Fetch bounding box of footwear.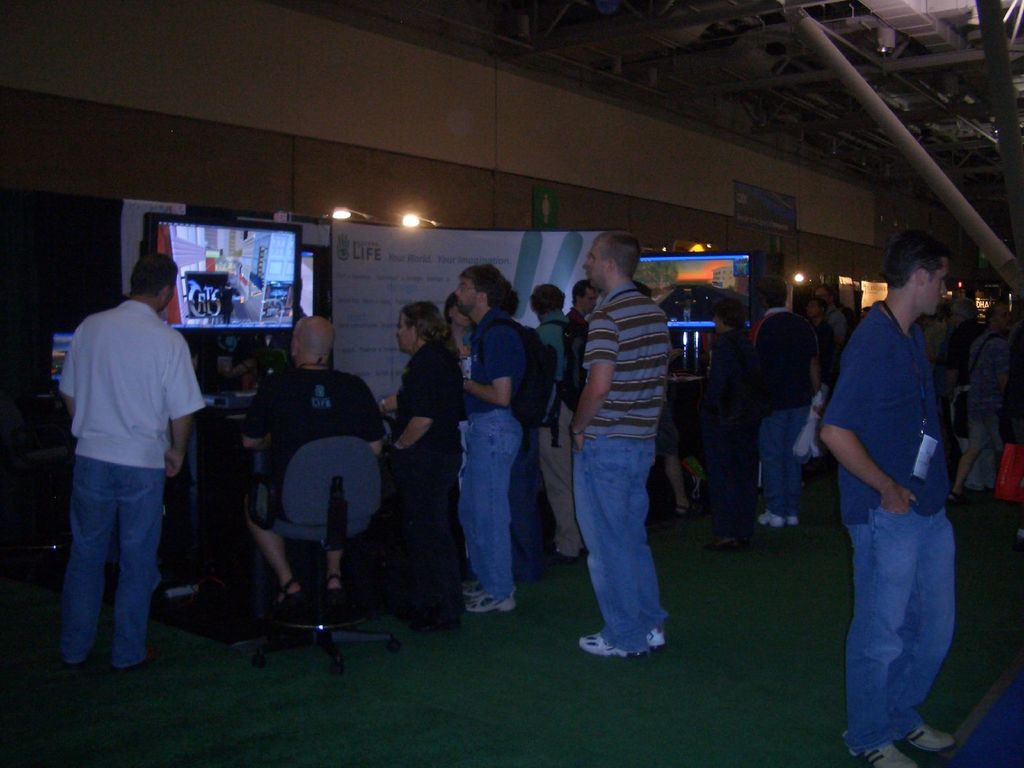
Bbox: l=669, t=502, r=689, b=517.
